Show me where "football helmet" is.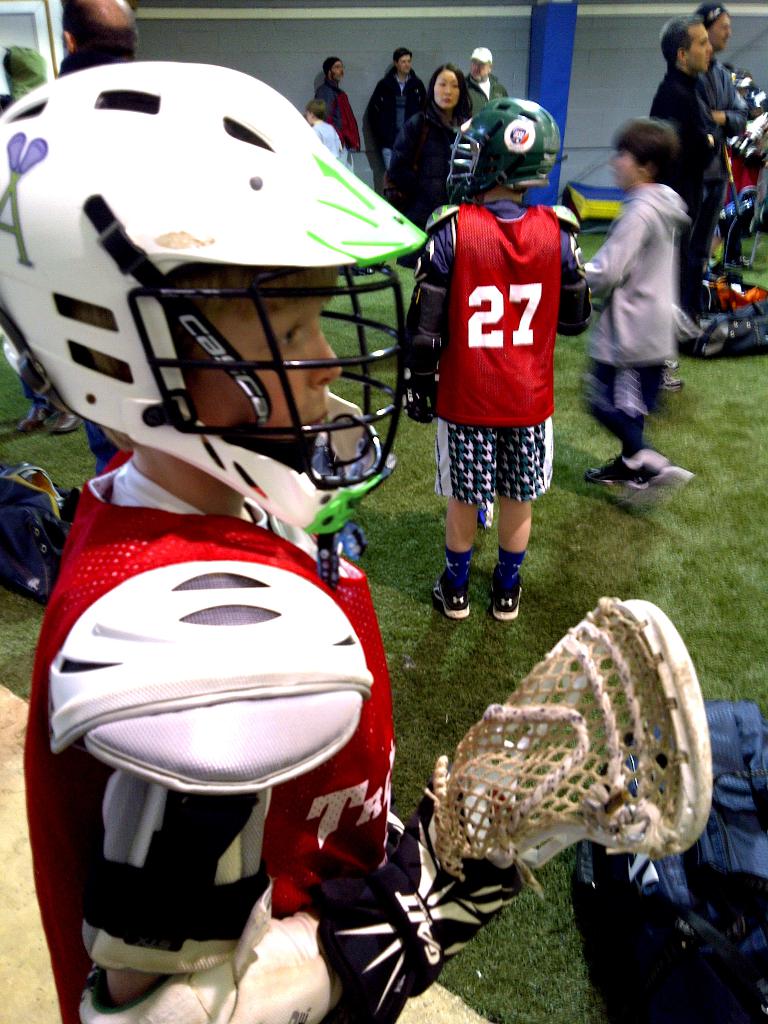
"football helmet" is at {"left": 445, "top": 92, "right": 571, "bottom": 200}.
